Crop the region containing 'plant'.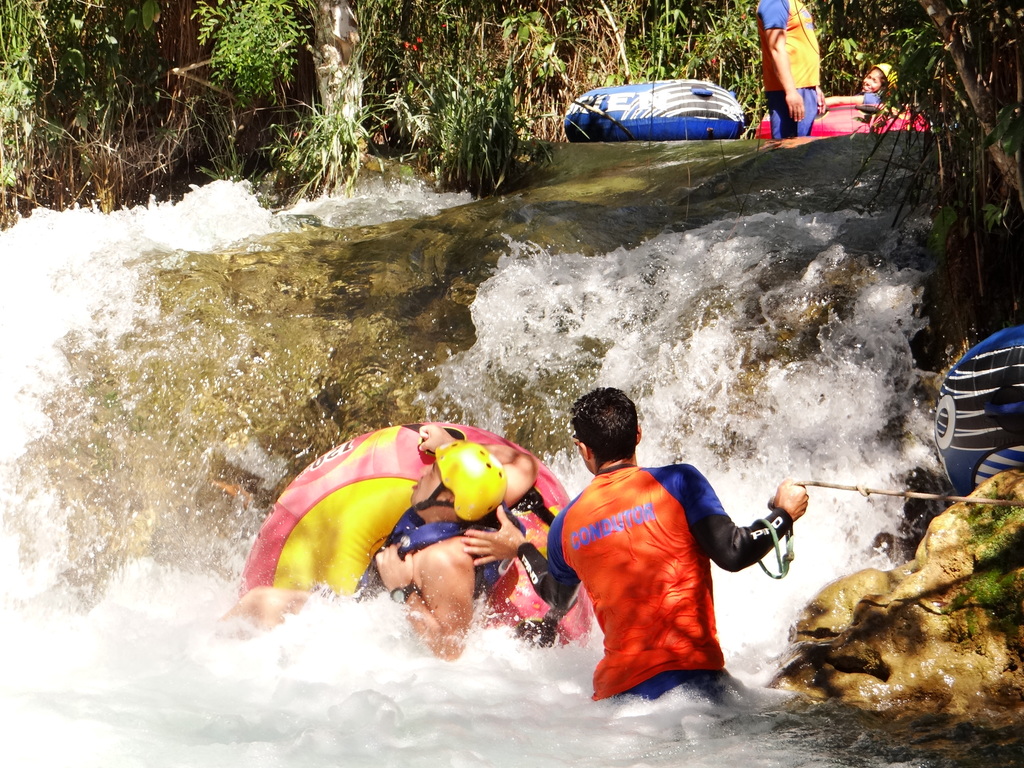
Crop region: <bbox>262, 94, 359, 200</bbox>.
